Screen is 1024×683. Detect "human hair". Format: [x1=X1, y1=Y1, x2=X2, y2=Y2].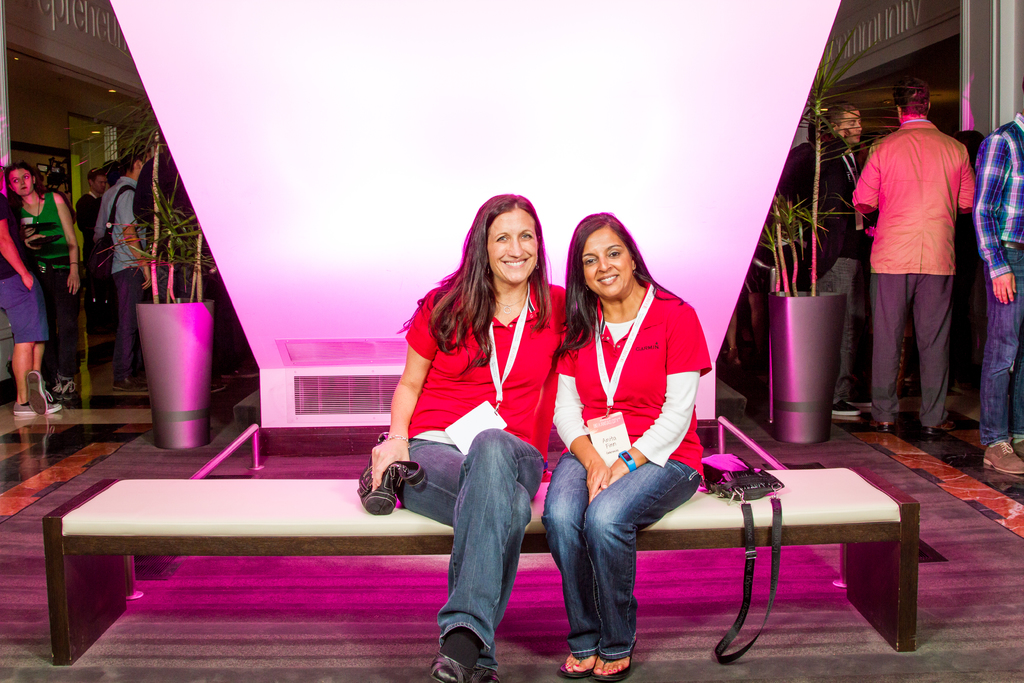
[x1=120, y1=143, x2=152, y2=174].
